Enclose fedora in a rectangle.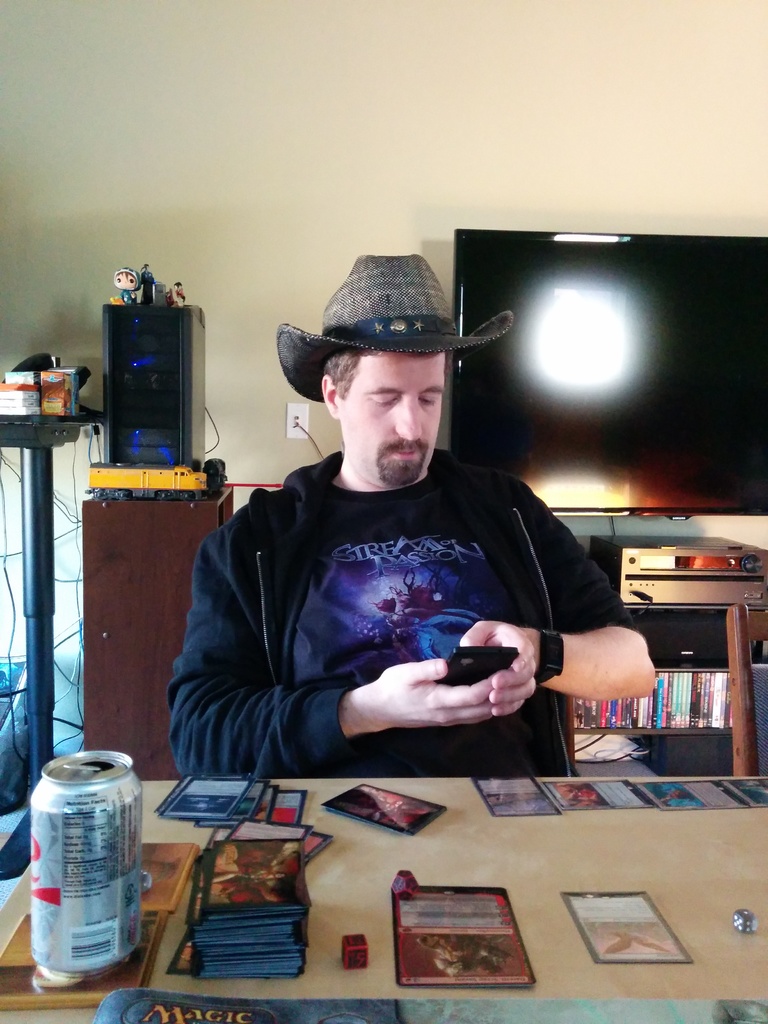
Rect(278, 253, 511, 402).
